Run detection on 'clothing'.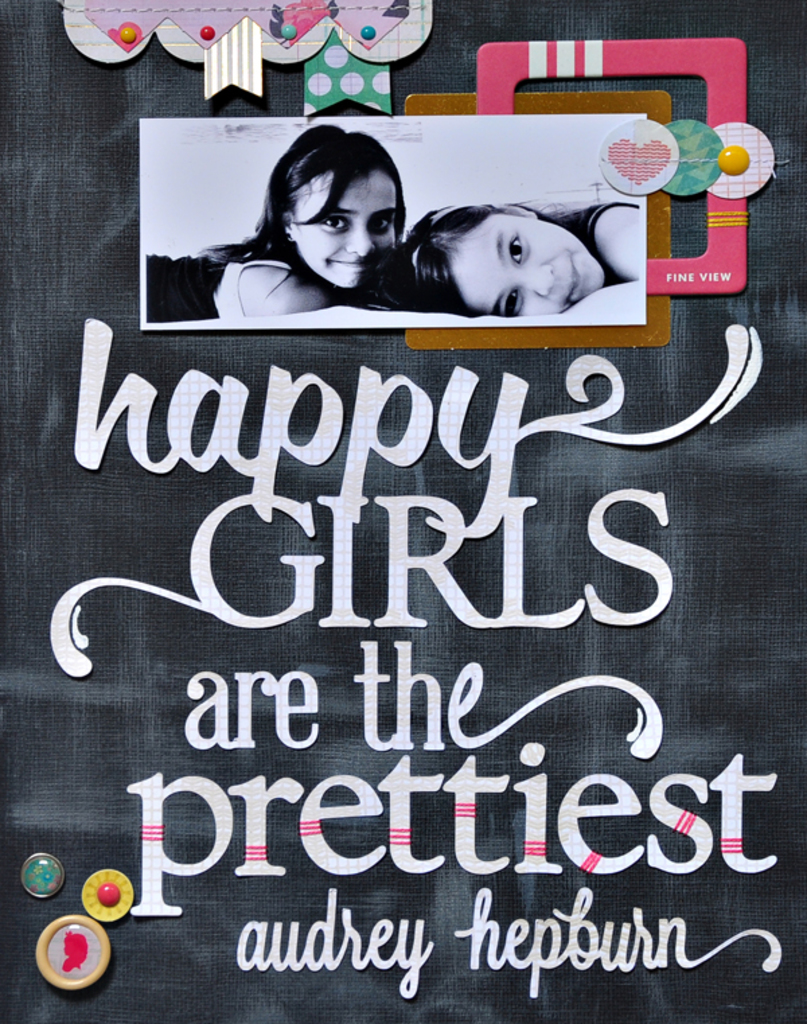
Result: detection(541, 198, 638, 289).
